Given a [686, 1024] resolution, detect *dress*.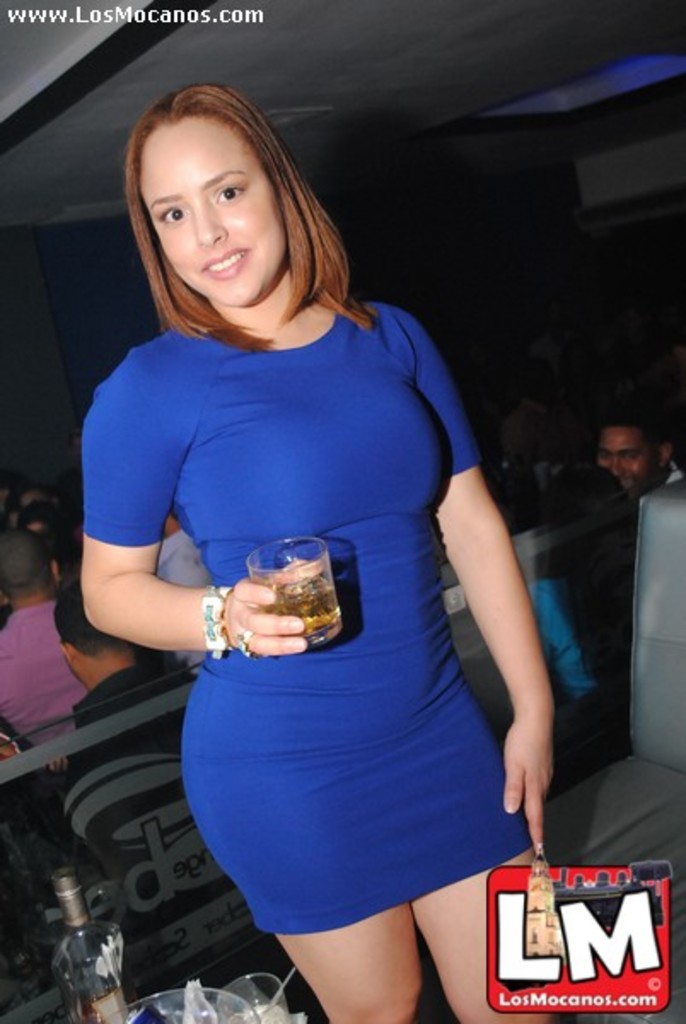
select_region(159, 328, 514, 903).
